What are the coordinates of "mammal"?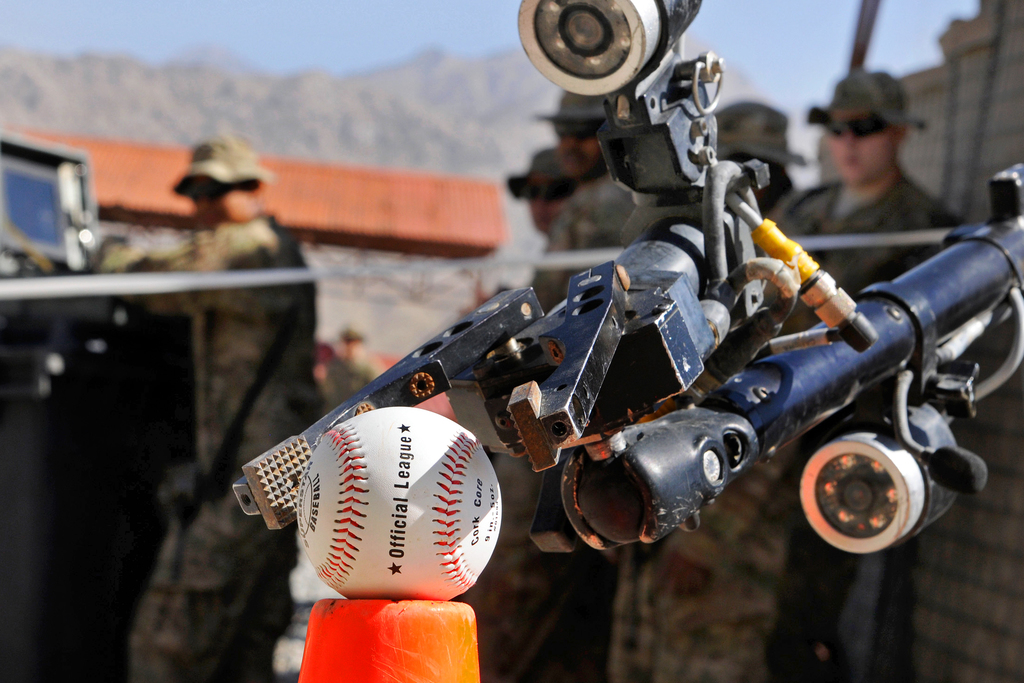
(x1=705, y1=105, x2=822, y2=682).
